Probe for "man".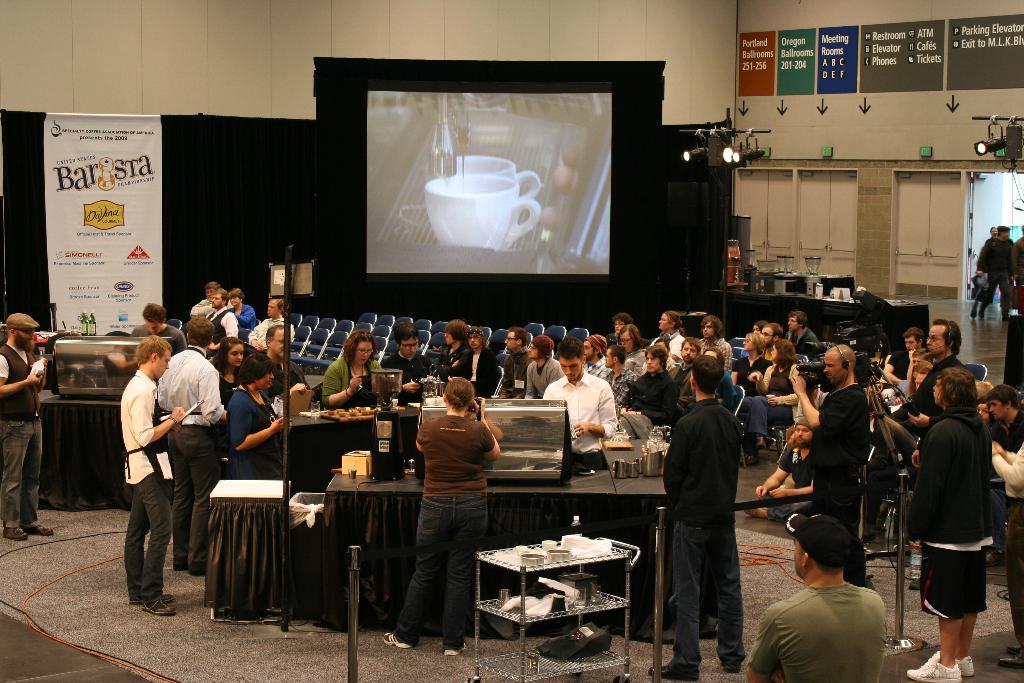
Probe result: BBox(988, 392, 1023, 668).
